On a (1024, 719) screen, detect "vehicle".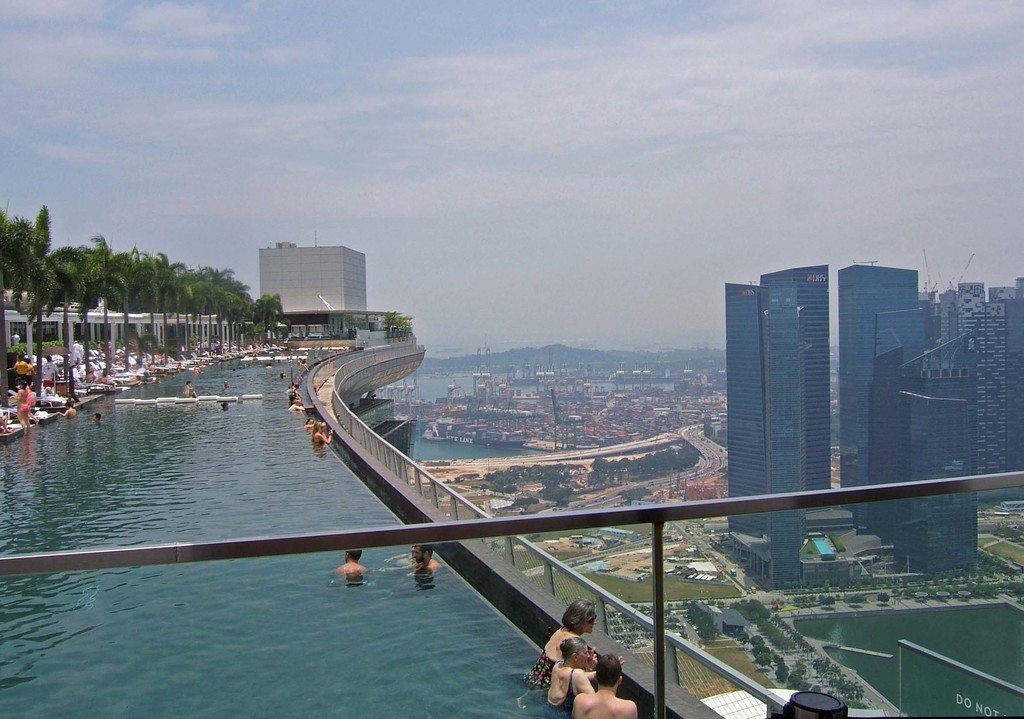
<box>0,406,65,425</box>.
